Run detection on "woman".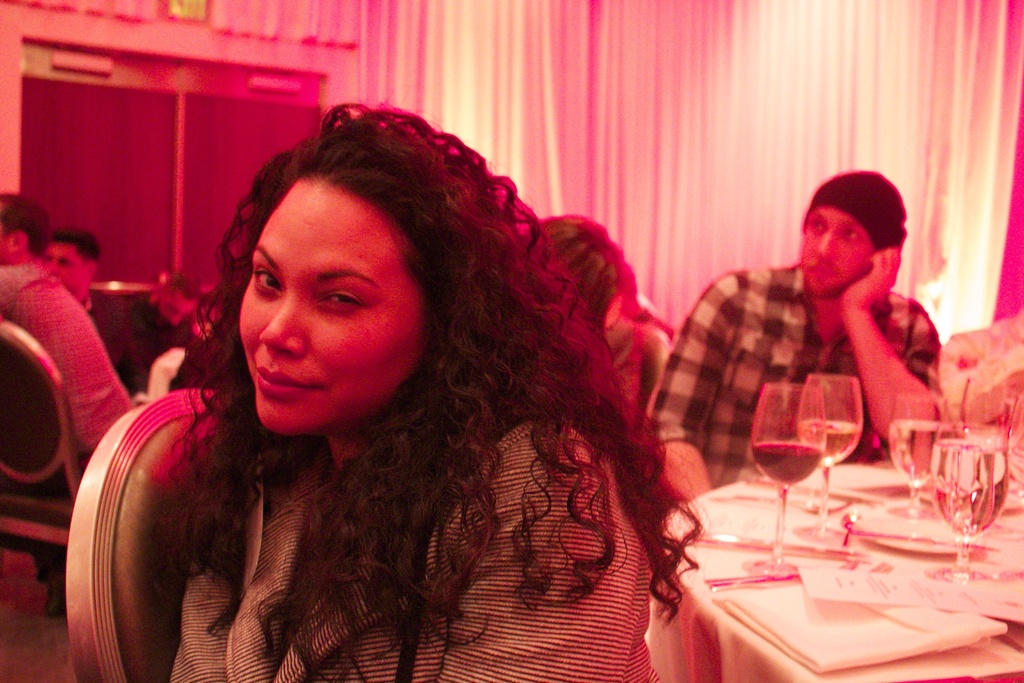
Result: [left=86, top=100, right=711, bottom=673].
